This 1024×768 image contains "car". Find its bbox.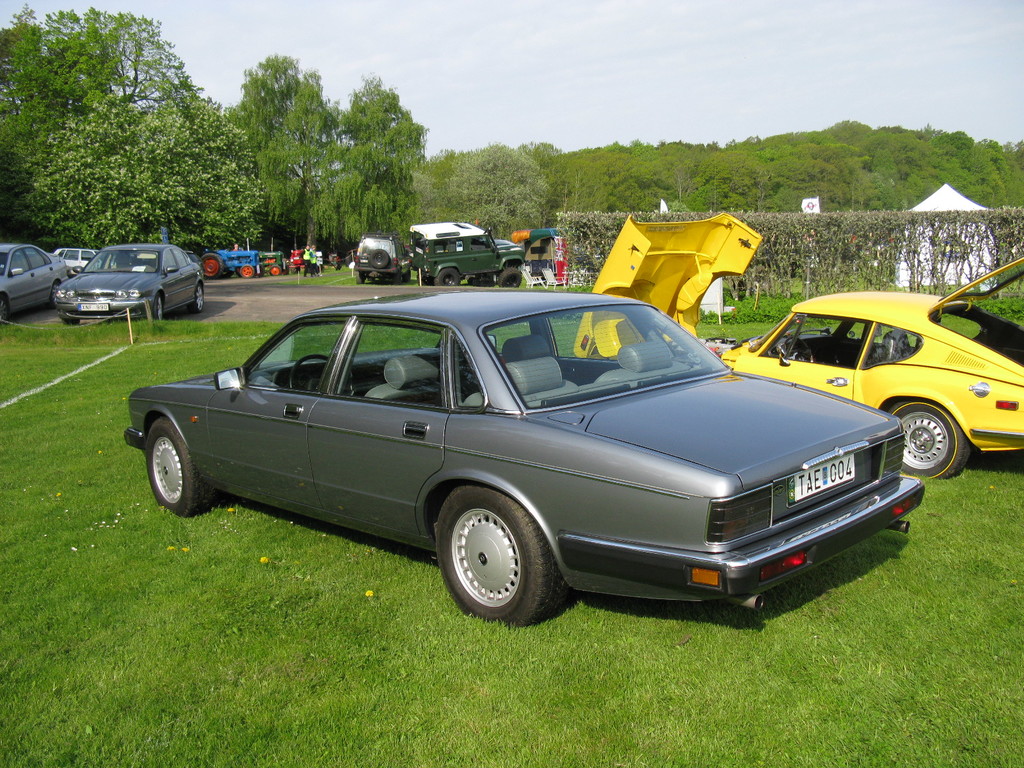
rect(565, 209, 1023, 482).
